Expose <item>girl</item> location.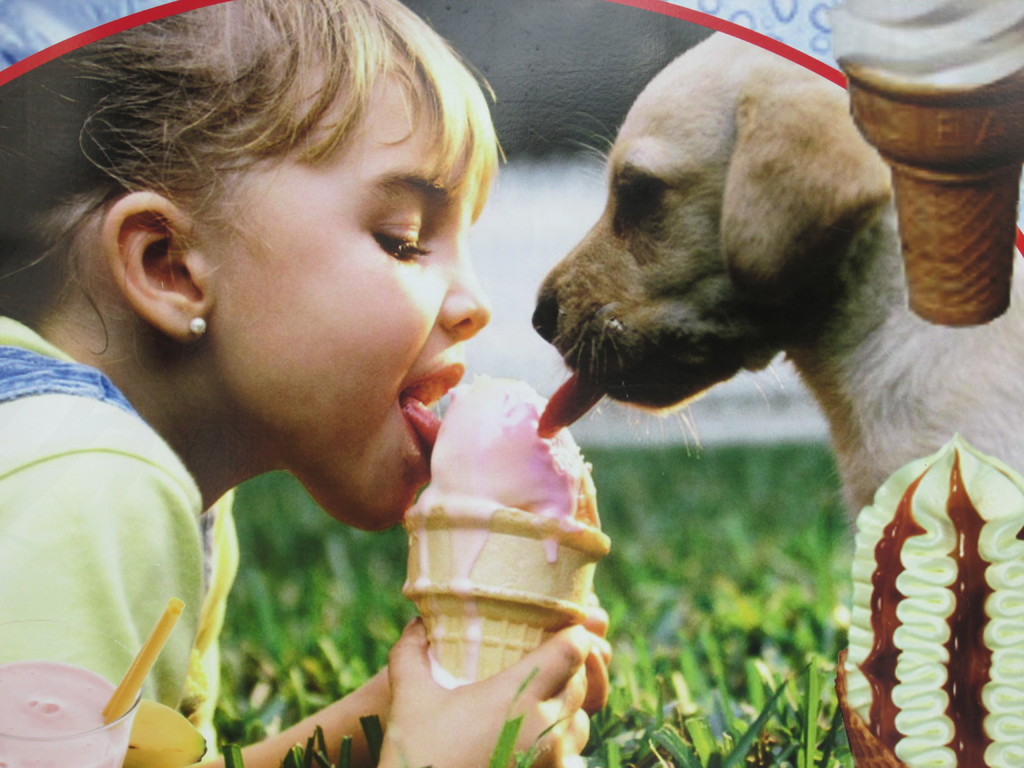
Exposed at 0/0/609/765.
